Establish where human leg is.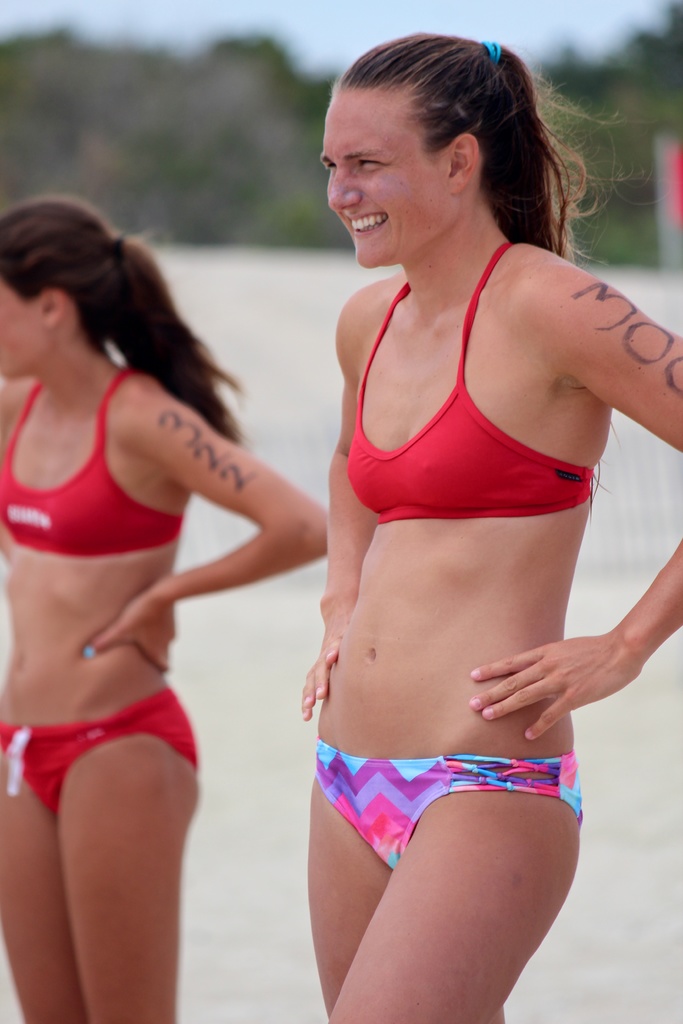
Established at 308 739 388 1015.
